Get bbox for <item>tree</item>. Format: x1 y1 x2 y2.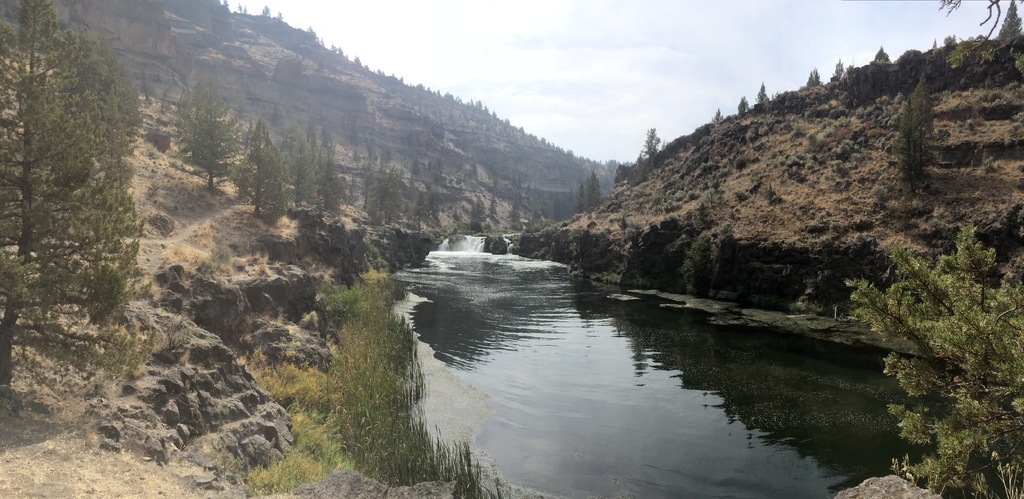
324 134 342 212.
